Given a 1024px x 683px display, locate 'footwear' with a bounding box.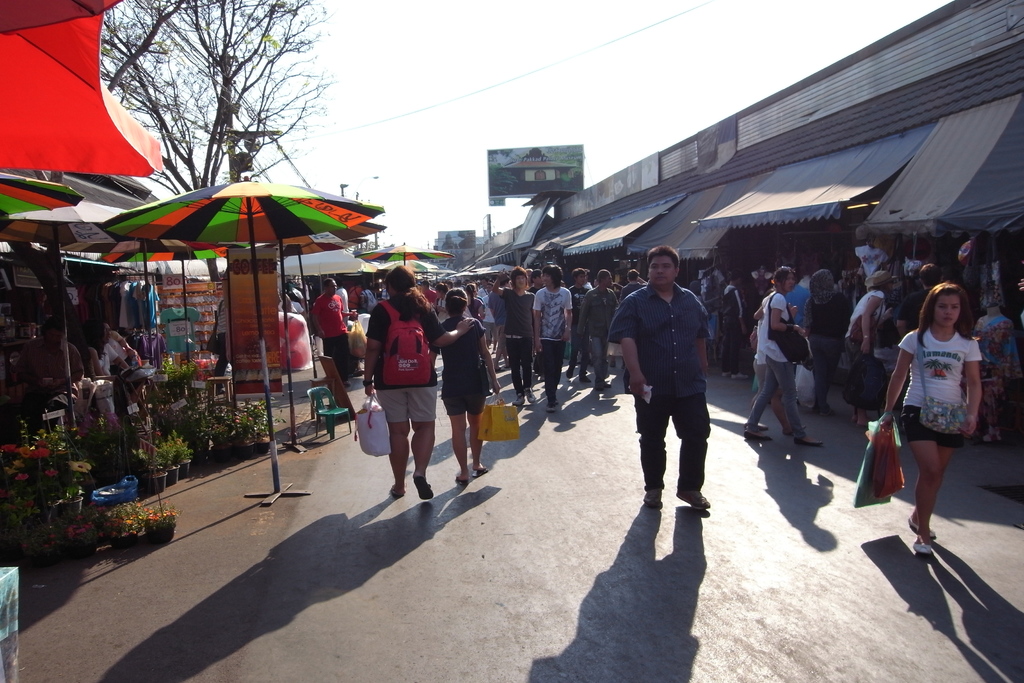
Located: BBox(745, 427, 771, 441).
